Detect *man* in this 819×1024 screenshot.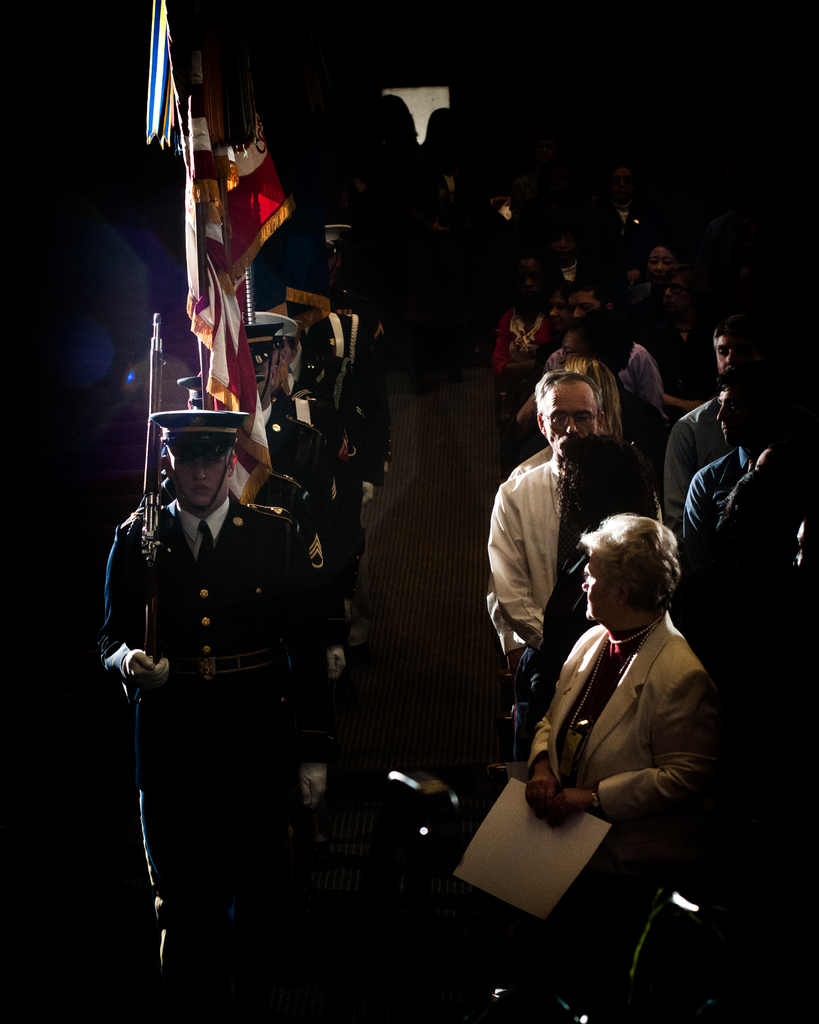
Detection: crop(273, 305, 338, 529).
